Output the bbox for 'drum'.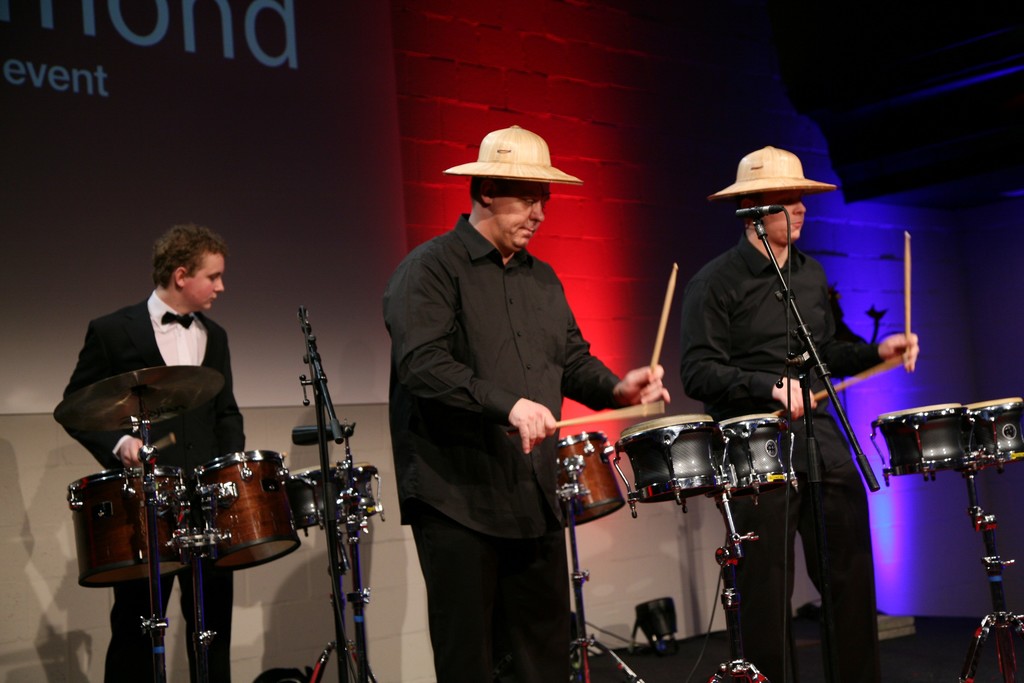
(left=870, top=404, right=979, bottom=488).
